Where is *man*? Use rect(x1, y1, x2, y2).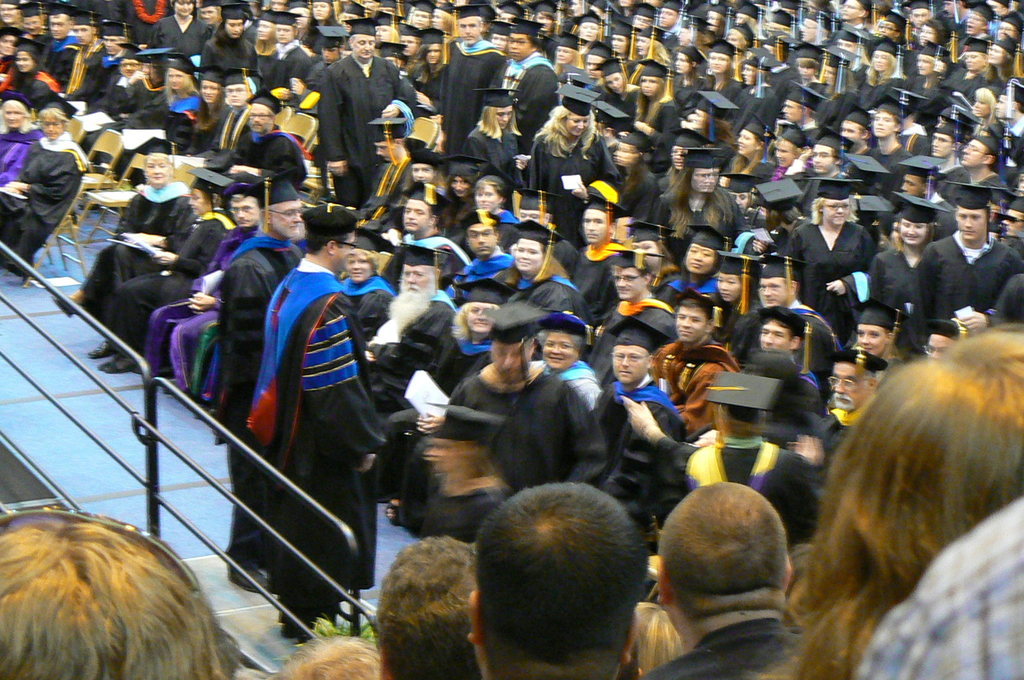
rect(446, 3, 501, 172).
